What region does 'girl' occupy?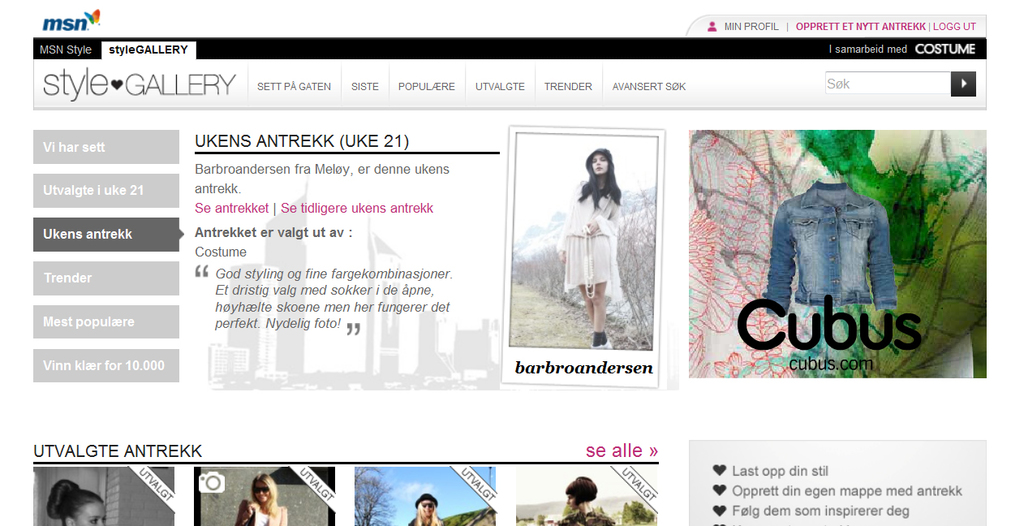
rect(555, 146, 624, 351).
